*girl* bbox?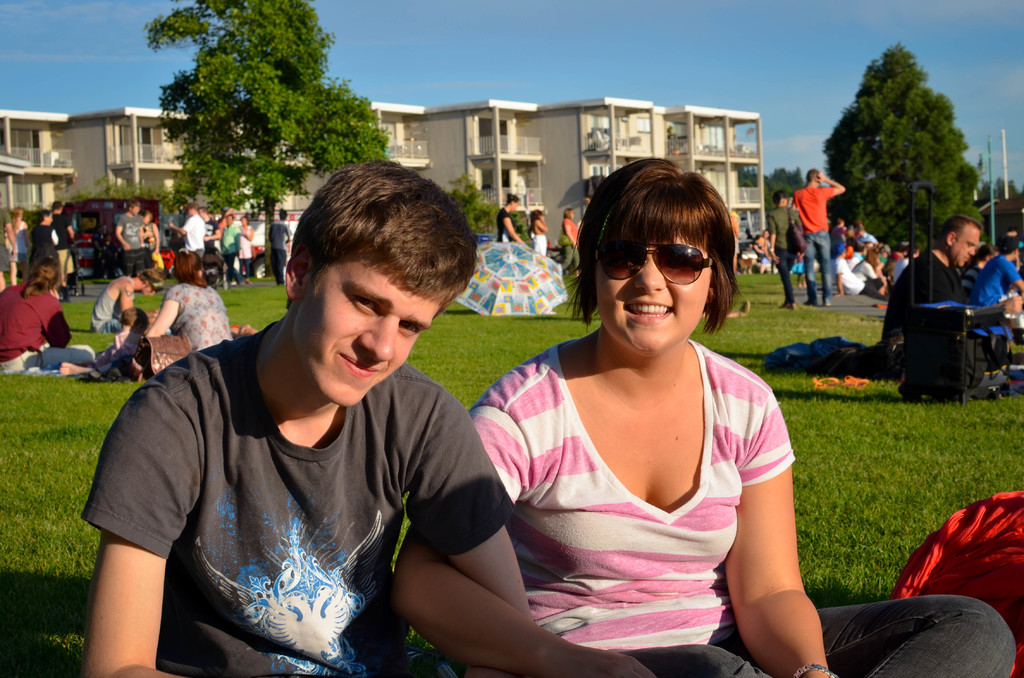
bbox(99, 311, 156, 378)
